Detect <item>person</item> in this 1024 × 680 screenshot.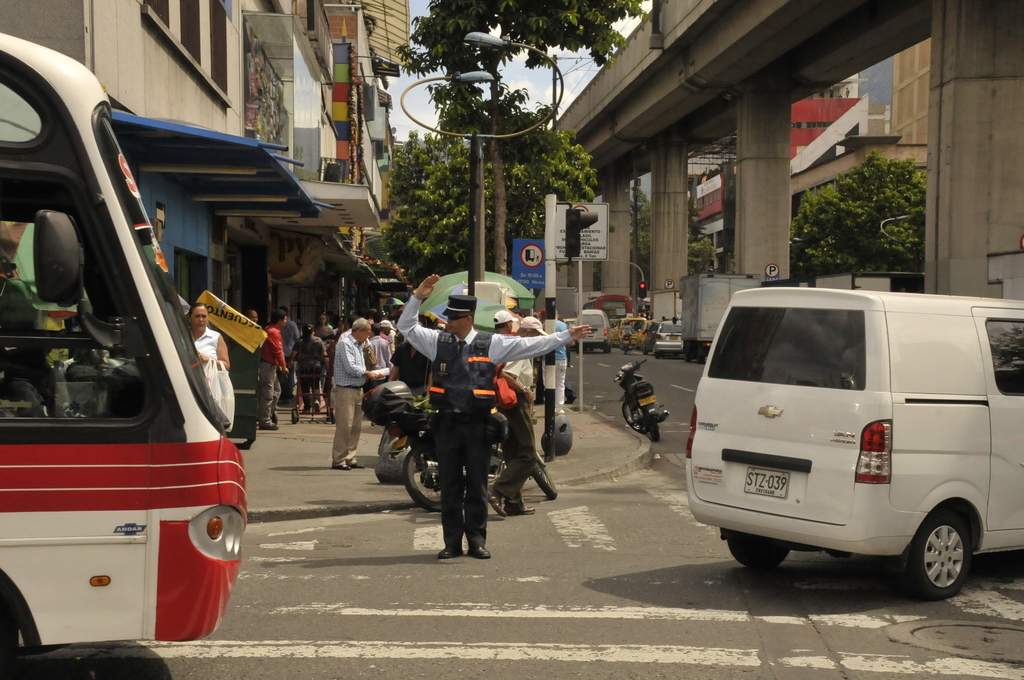
Detection: [319,313,369,475].
